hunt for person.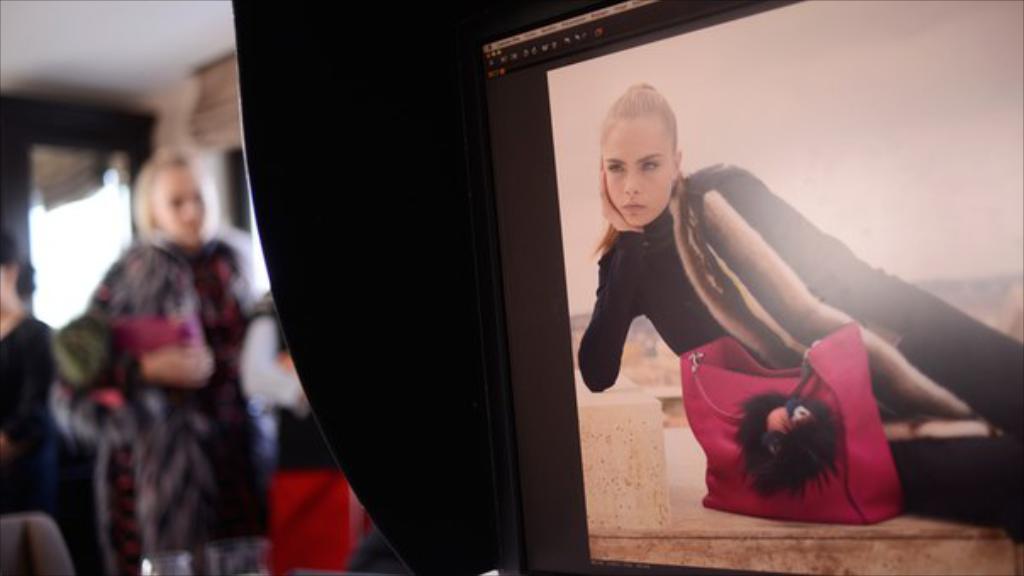
Hunted down at 576:80:1022:546.
